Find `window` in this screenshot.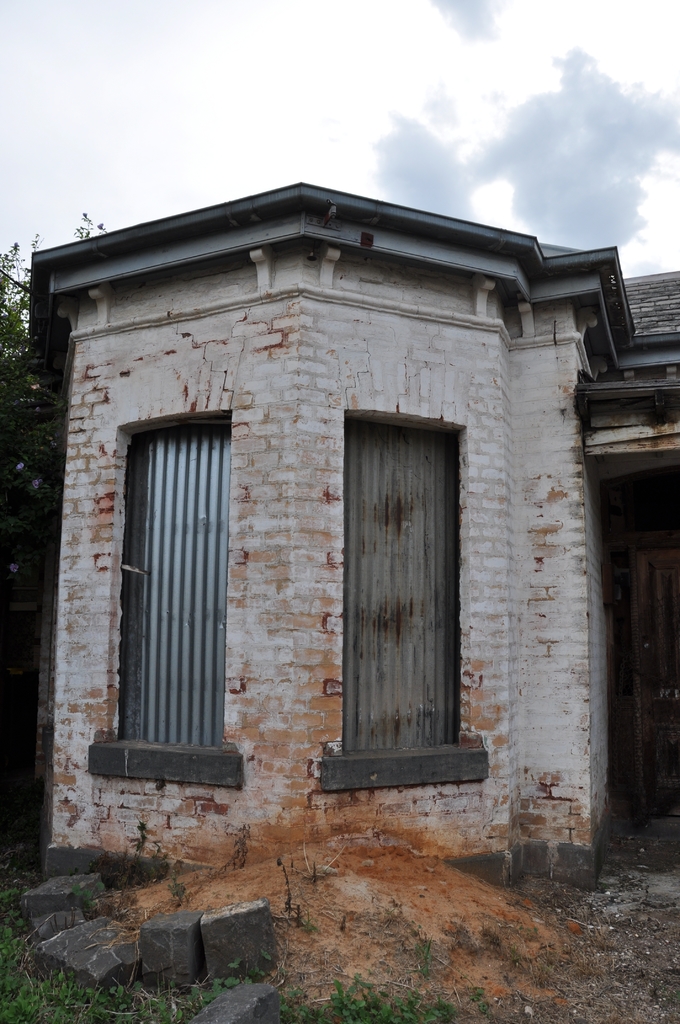
The bounding box for `window` is BBox(316, 407, 491, 781).
